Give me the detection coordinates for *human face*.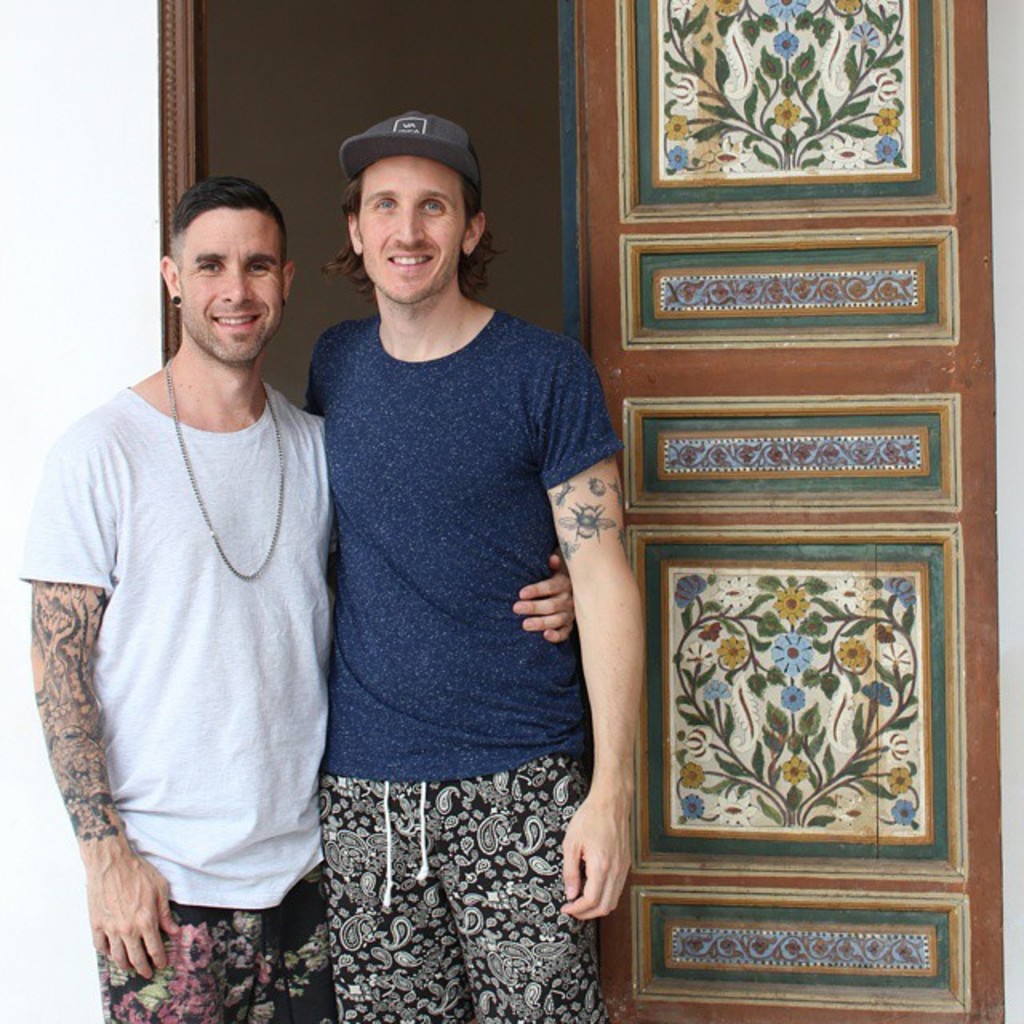
(left=360, top=147, right=464, bottom=296).
